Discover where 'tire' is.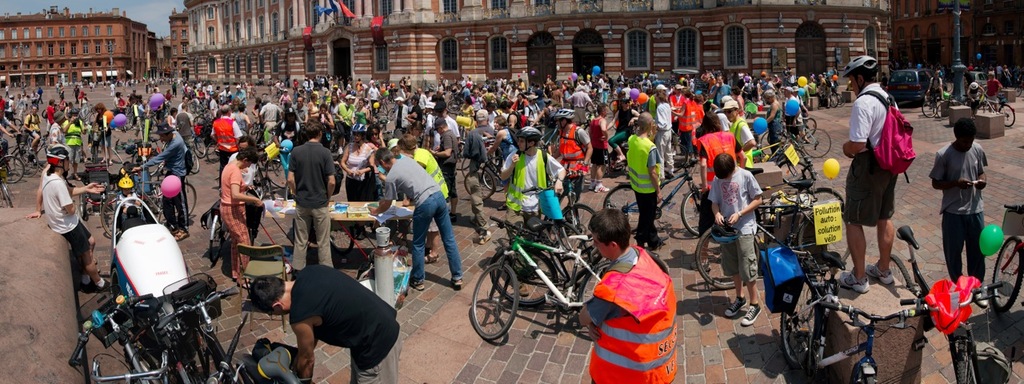
Discovered at locate(196, 136, 204, 159).
